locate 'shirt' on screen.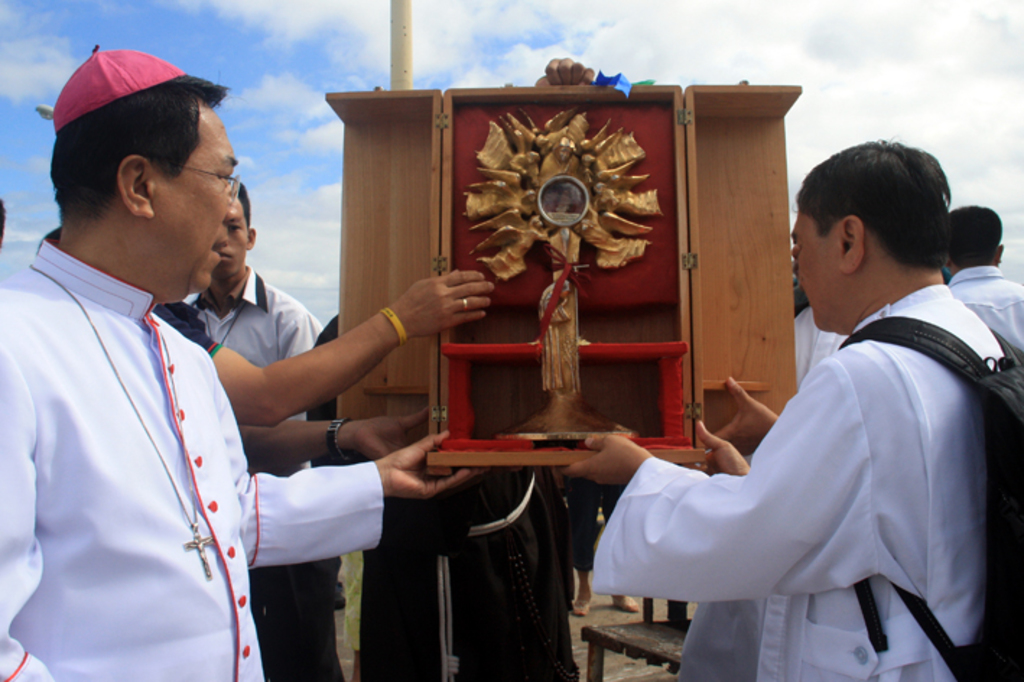
On screen at l=582, t=259, r=1010, b=647.
